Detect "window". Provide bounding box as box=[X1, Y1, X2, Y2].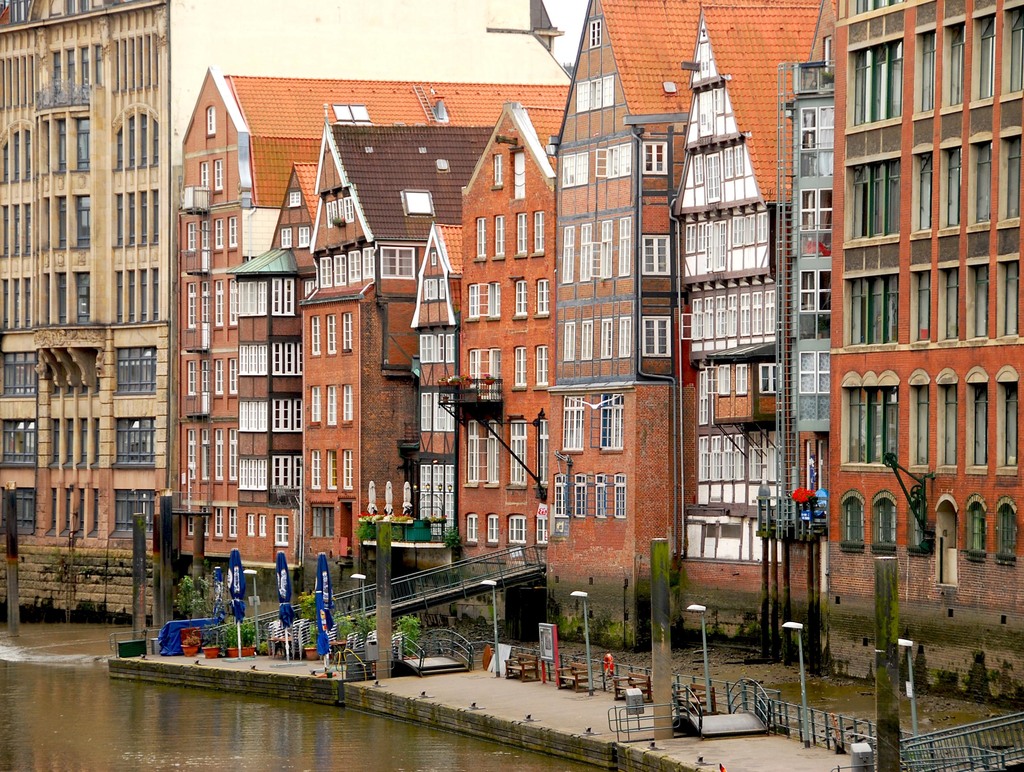
box=[516, 282, 524, 316].
